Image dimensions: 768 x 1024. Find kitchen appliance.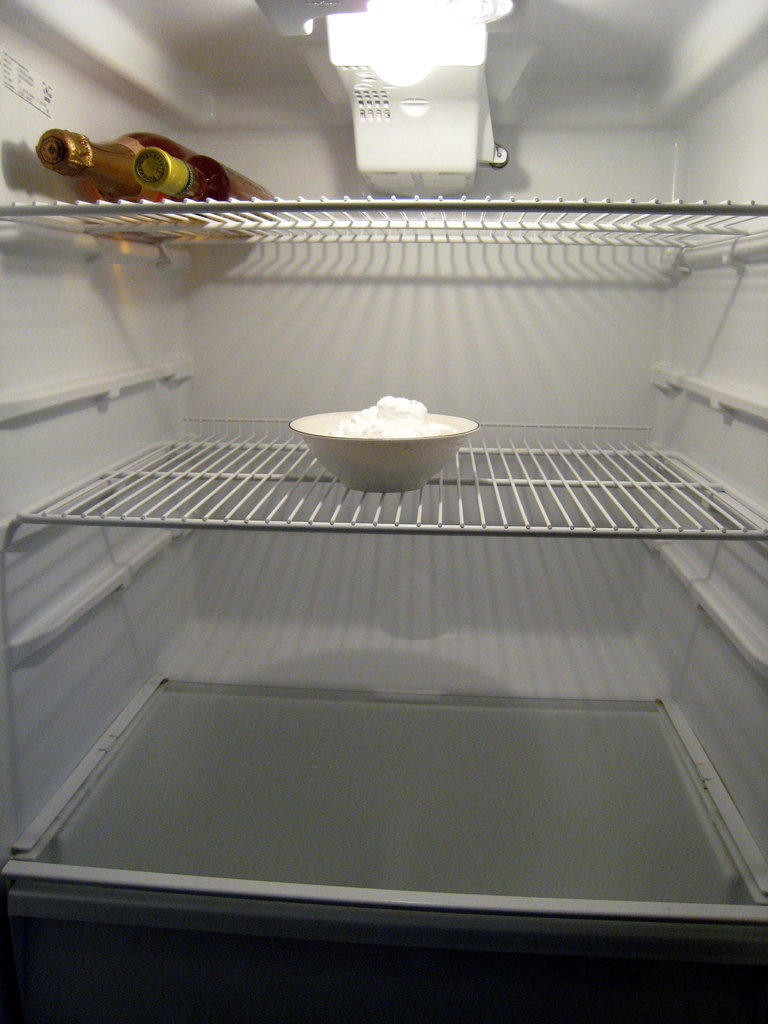
<box>36,122,194,190</box>.
